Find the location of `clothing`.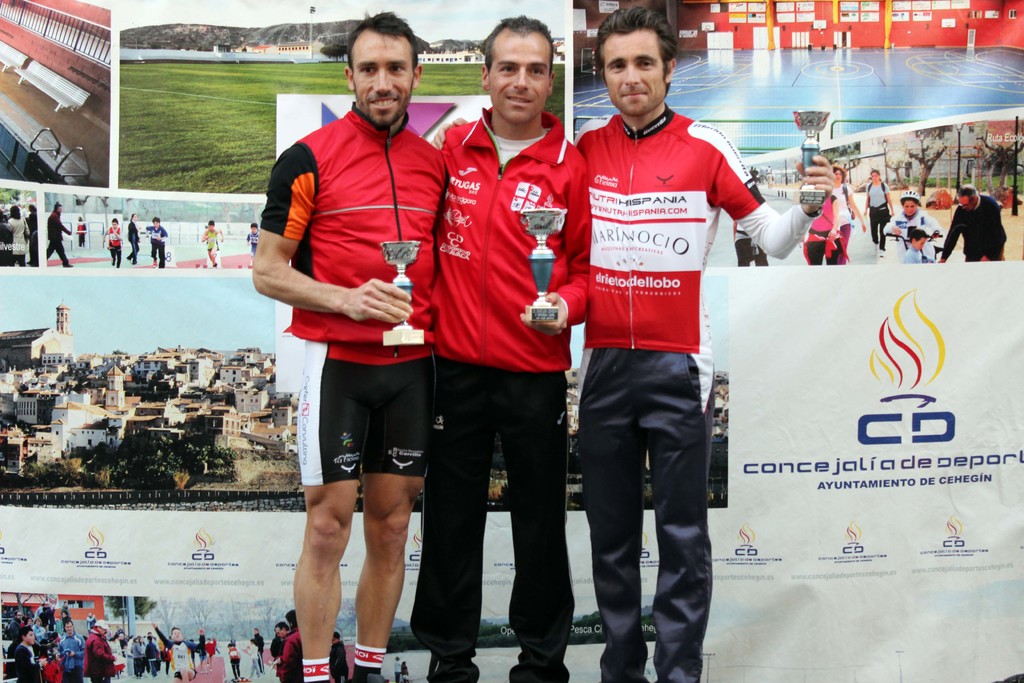
Location: <region>402, 100, 589, 682</region>.
